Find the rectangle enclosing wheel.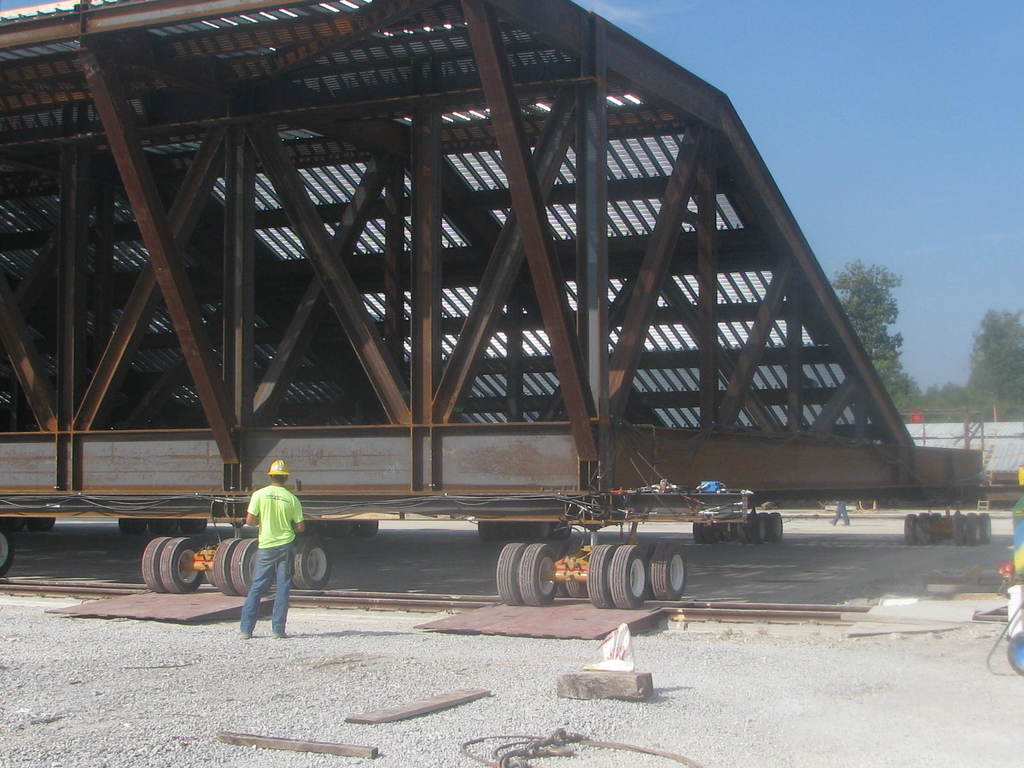
l=955, t=514, r=964, b=543.
